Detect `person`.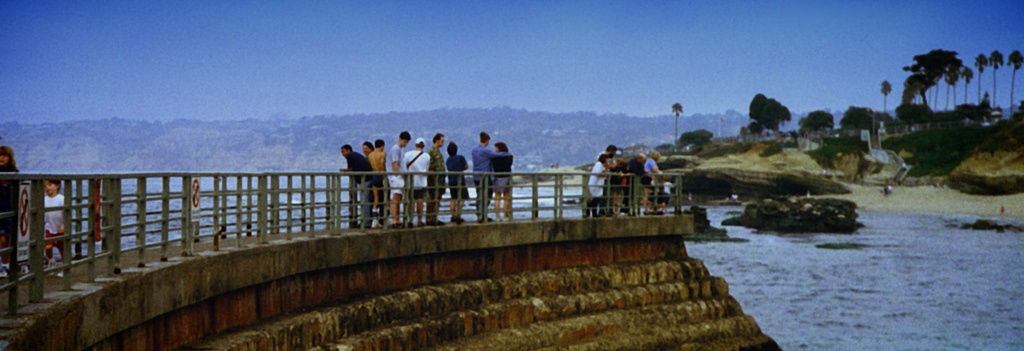
Detected at detection(642, 151, 668, 216).
